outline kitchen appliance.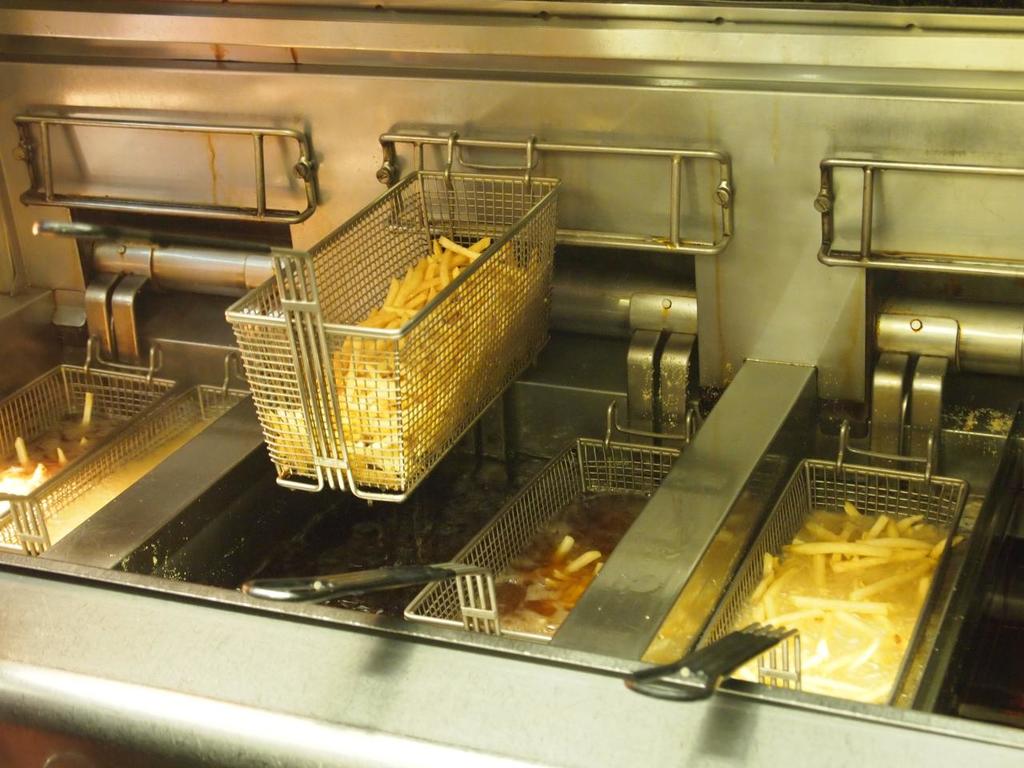
Outline: box(0, 0, 1023, 766).
